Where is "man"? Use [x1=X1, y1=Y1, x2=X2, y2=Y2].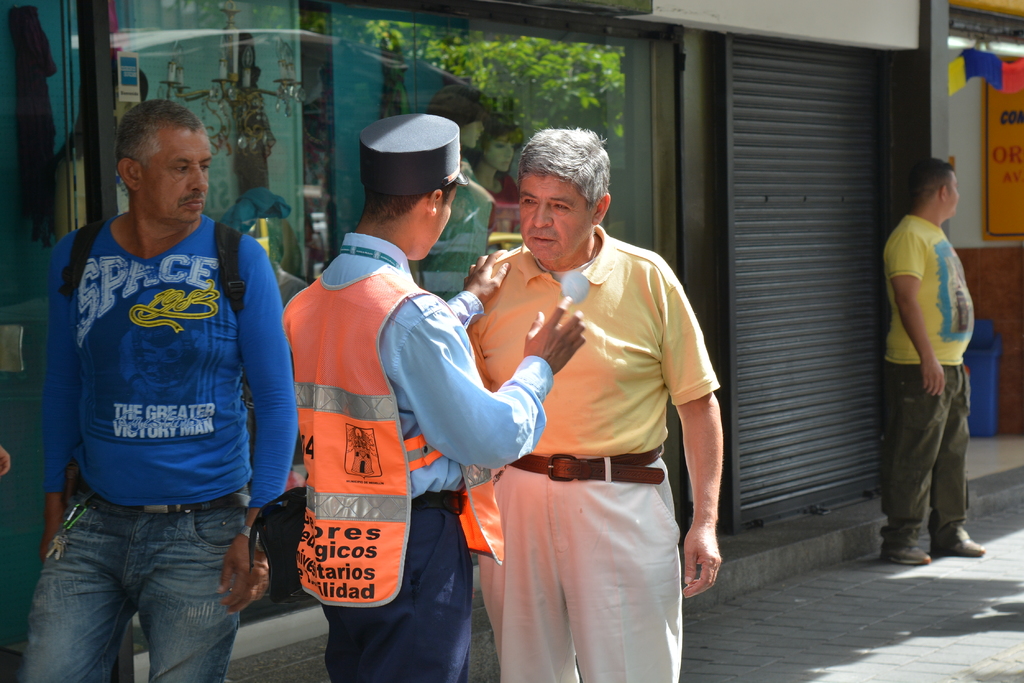
[x1=42, y1=86, x2=291, y2=675].
